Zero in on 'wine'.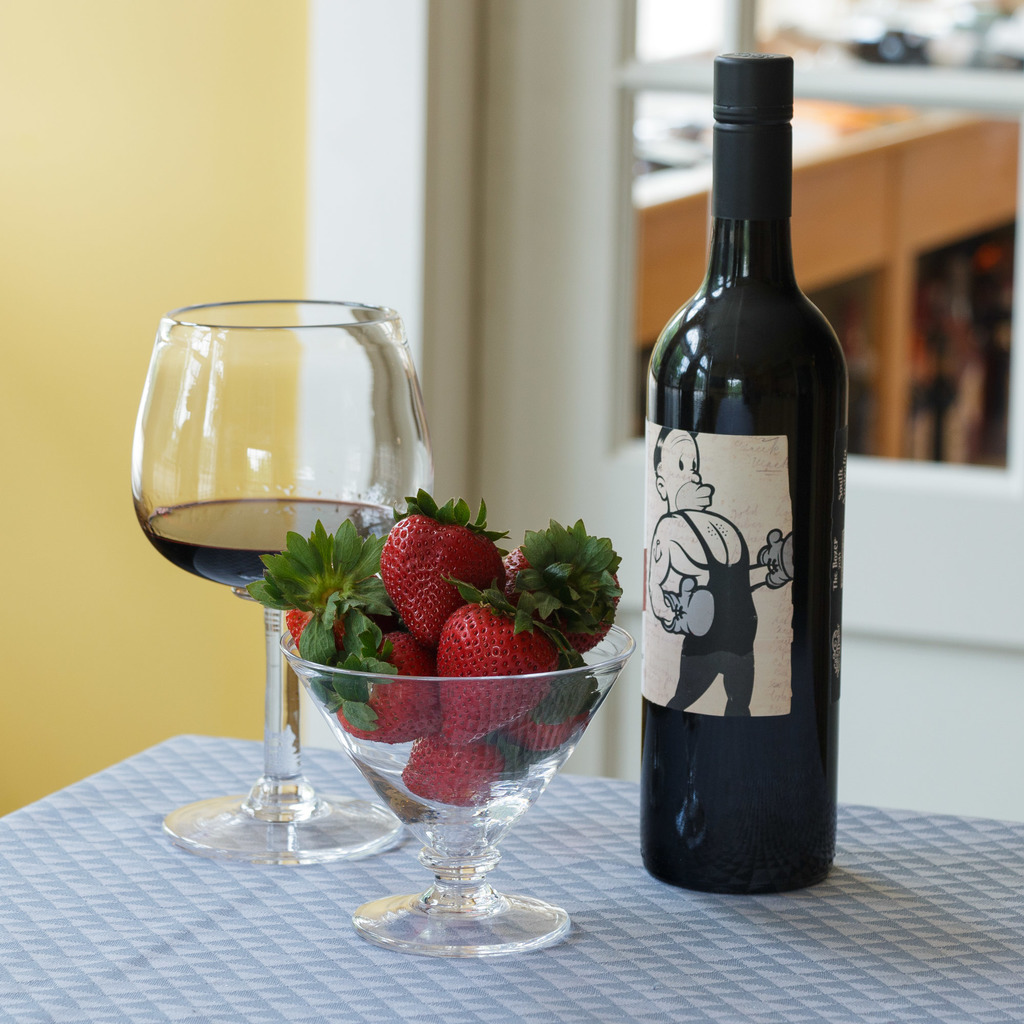
Zeroed in: 639:44:851:896.
